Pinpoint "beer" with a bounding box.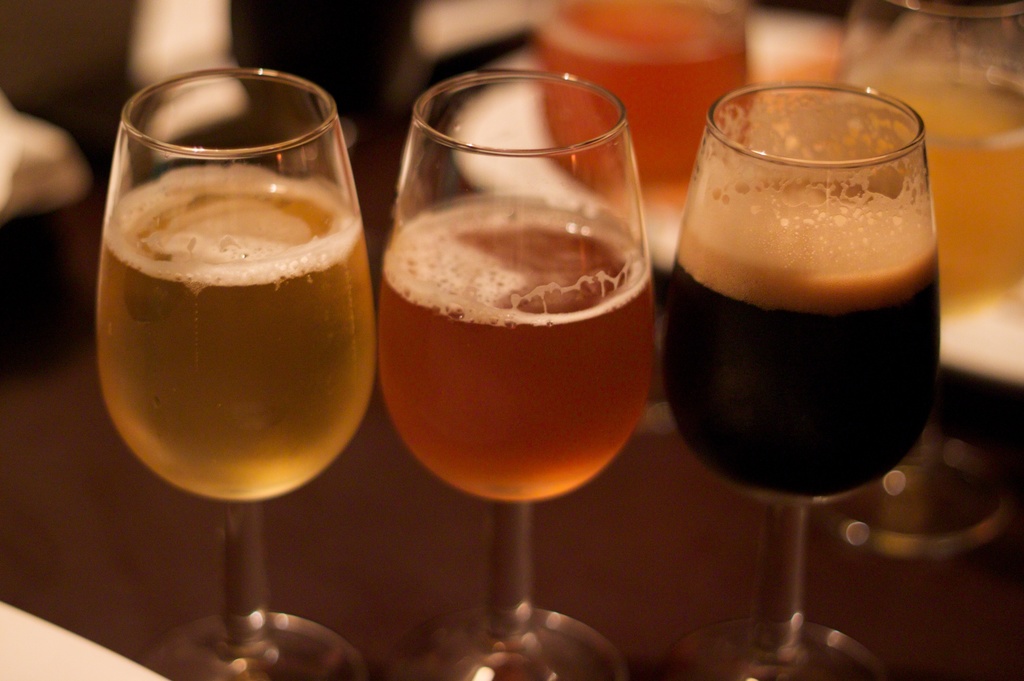
bbox=(375, 205, 650, 505).
